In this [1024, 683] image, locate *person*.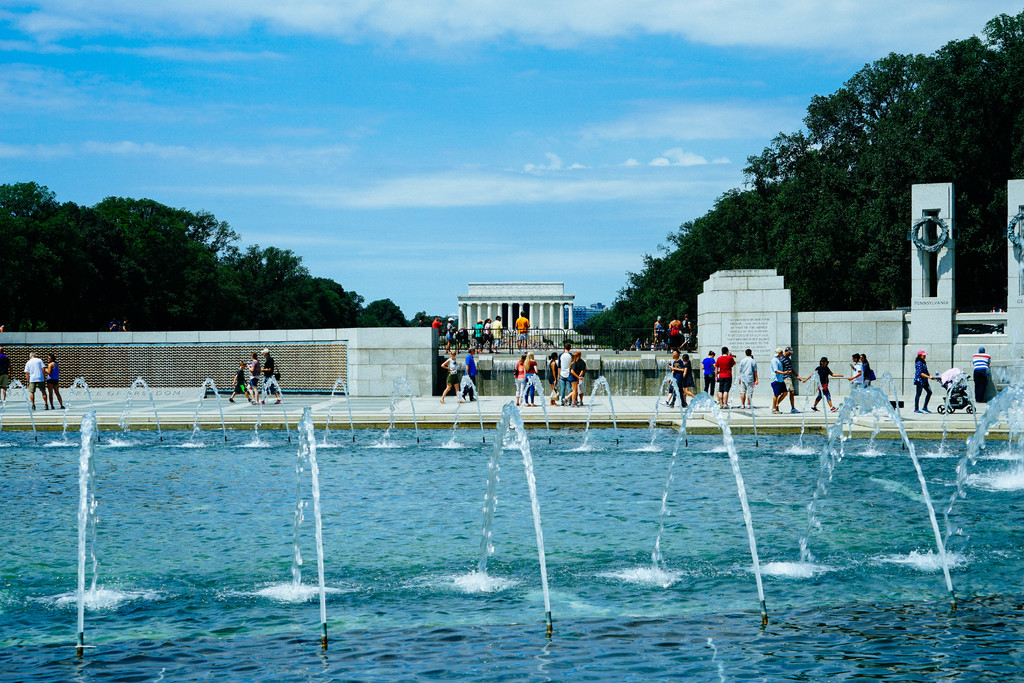
Bounding box: (left=556, top=342, right=572, bottom=404).
